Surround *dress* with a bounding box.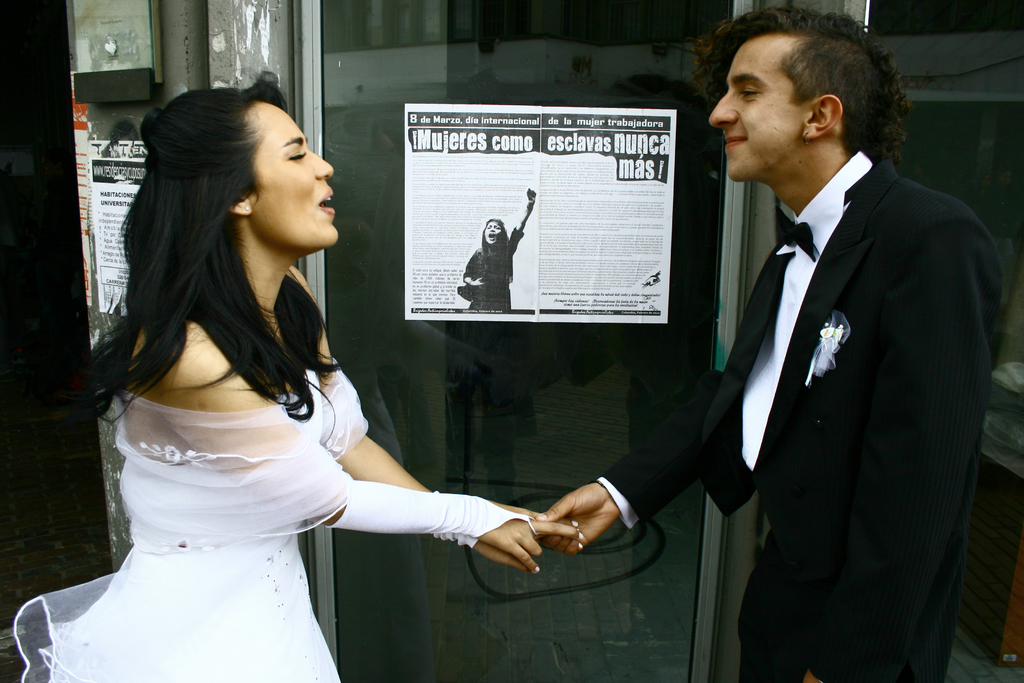
select_region(458, 226, 519, 309).
